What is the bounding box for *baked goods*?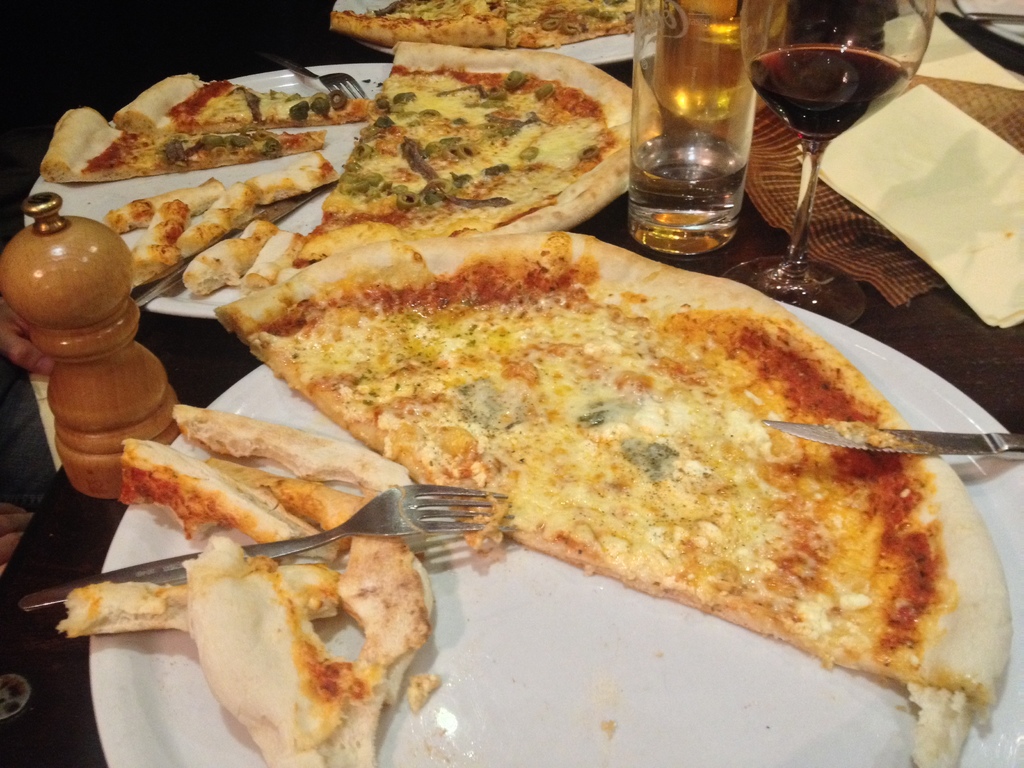
region(326, 0, 664, 47).
